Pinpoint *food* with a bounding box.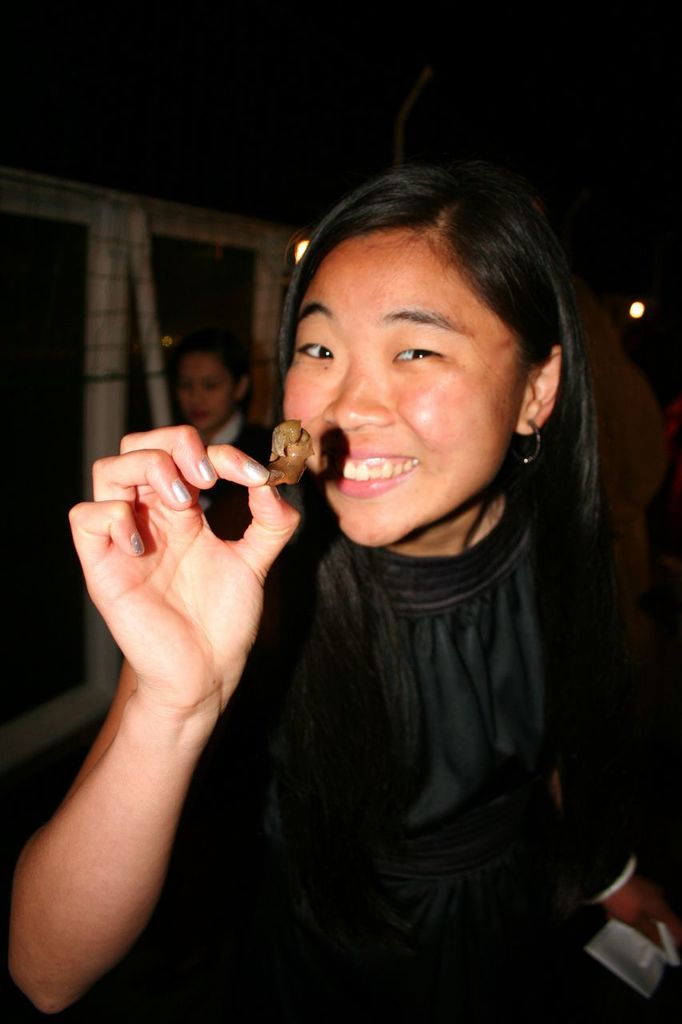
Rect(253, 412, 315, 482).
